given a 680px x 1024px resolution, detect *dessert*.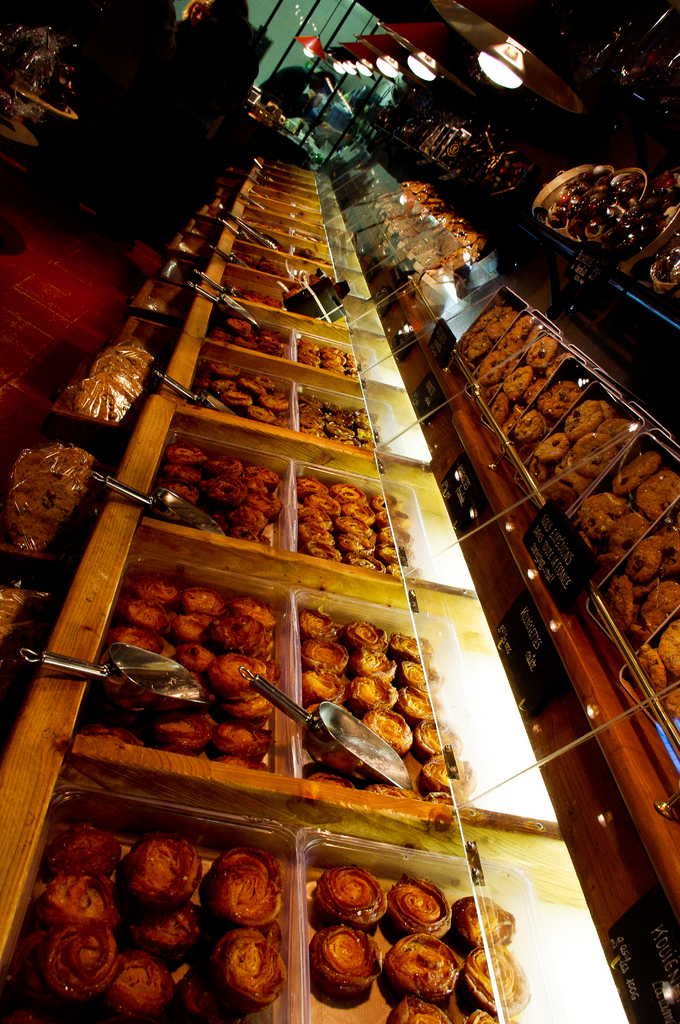
box(305, 615, 321, 636).
